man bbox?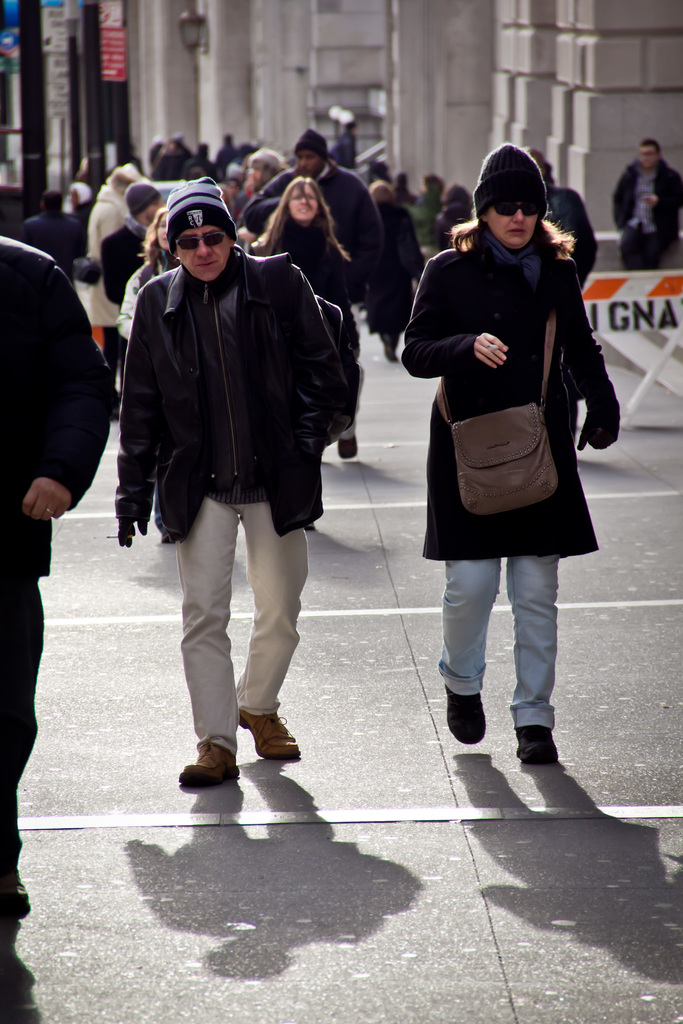
(111,182,346,795)
